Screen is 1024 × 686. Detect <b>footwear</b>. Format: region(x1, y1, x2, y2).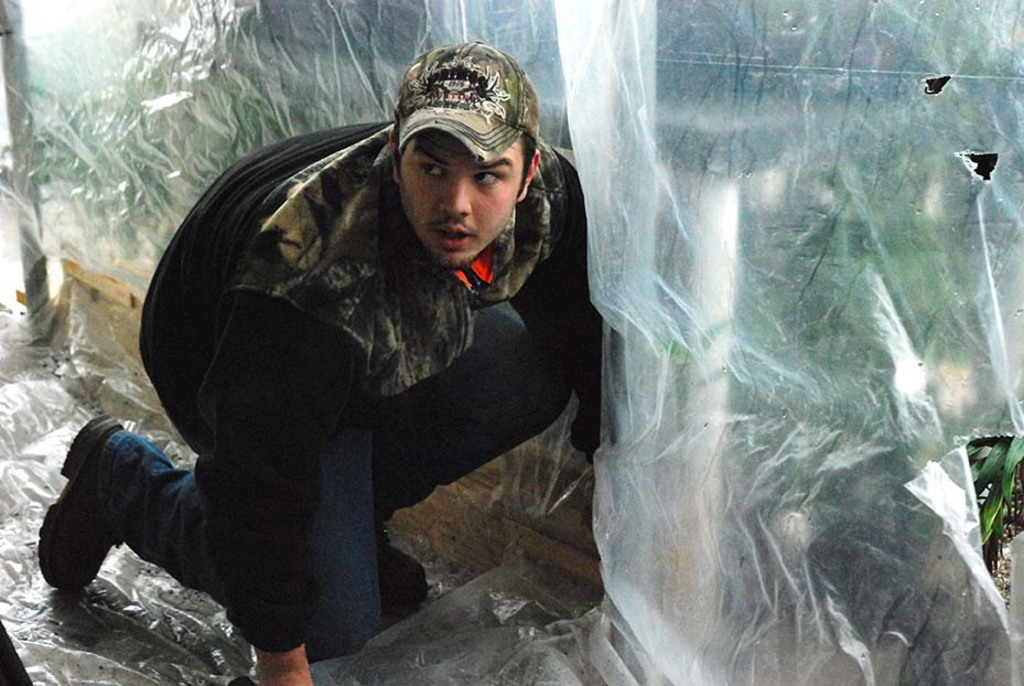
region(377, 528, 429, 620).
